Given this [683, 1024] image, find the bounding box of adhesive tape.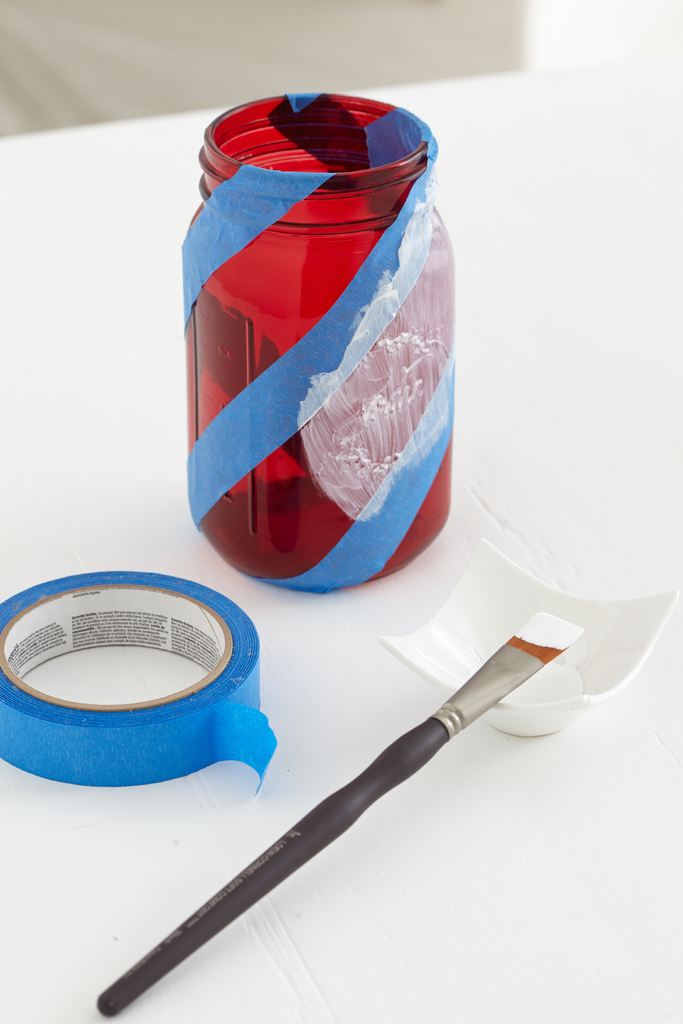
<box>0,566,276,796</box>.
